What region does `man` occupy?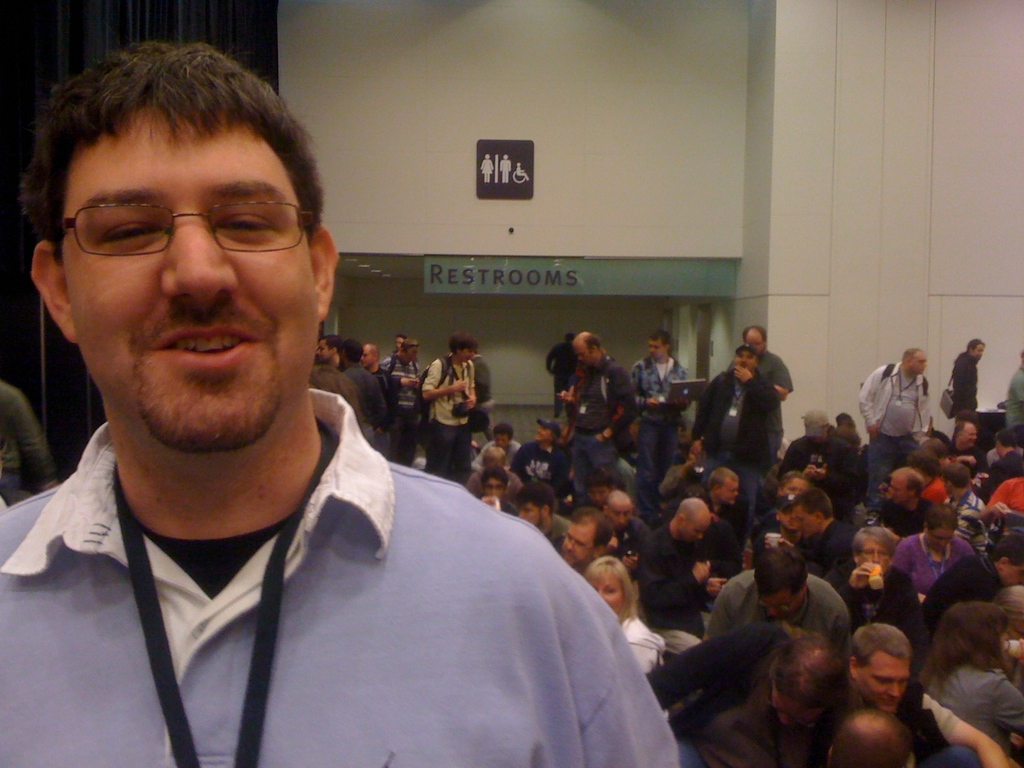
box=[952, 421, 986, 467].
